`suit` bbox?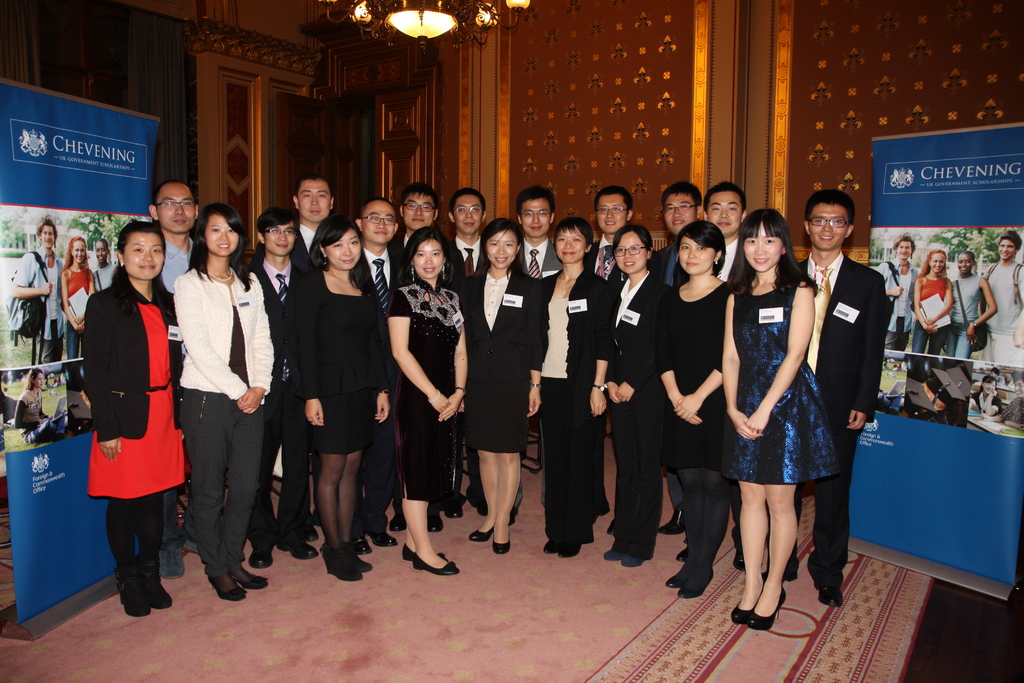
BBox(514, 239, 568, 507)
